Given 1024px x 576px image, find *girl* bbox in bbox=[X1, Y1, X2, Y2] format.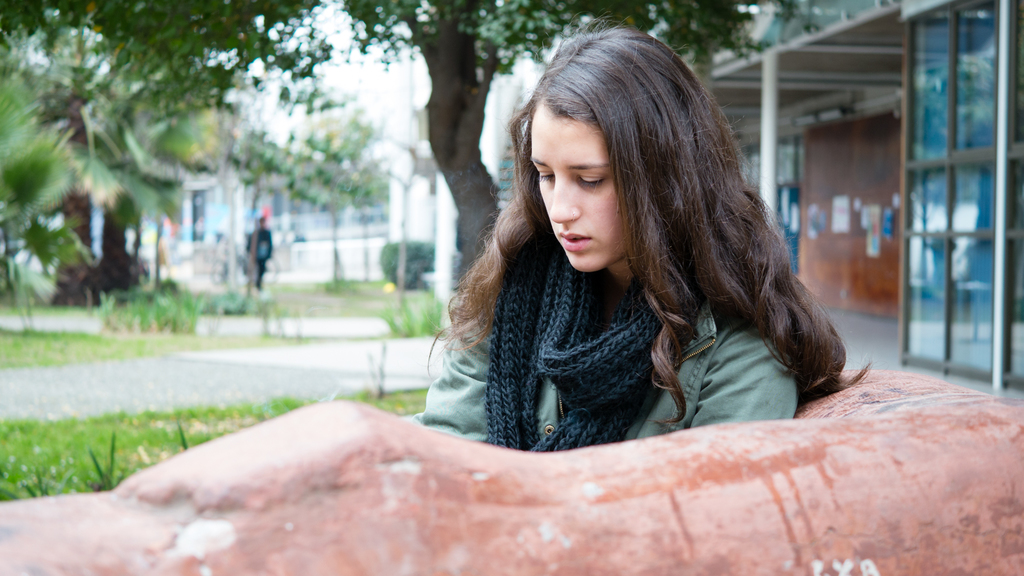
bbox=[410, 8, 877, 454].
